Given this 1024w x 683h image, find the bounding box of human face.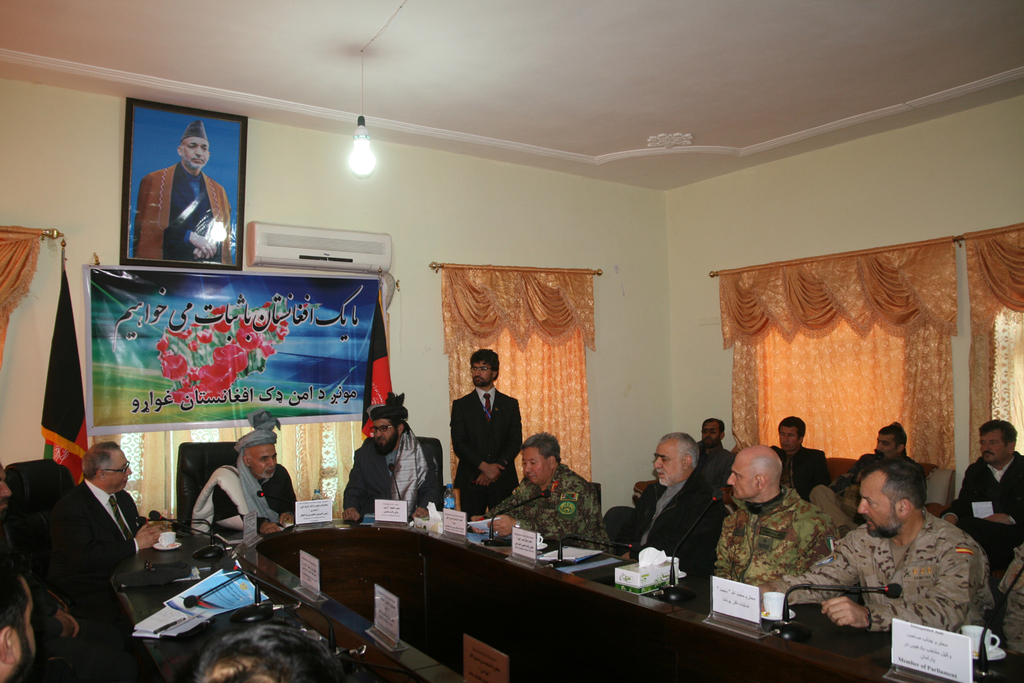
{"left": 874, "top": 431, "right": 898, "bottom": 459}.
